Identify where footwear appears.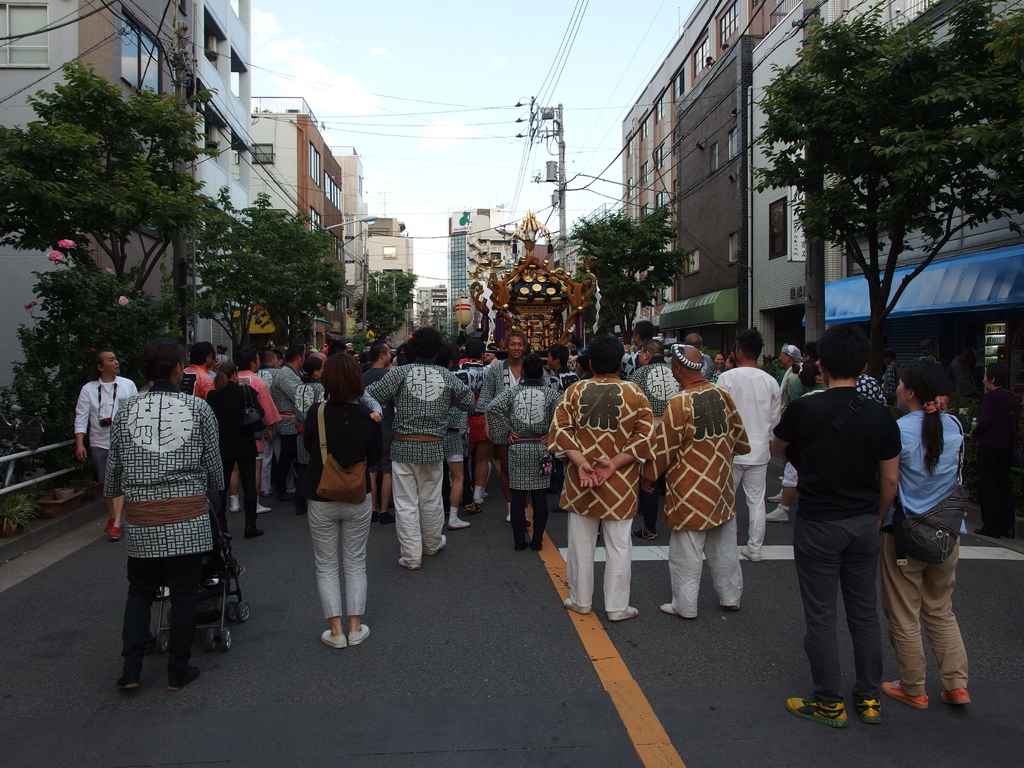
Appears at bbox(564, 595, 591, 616).
